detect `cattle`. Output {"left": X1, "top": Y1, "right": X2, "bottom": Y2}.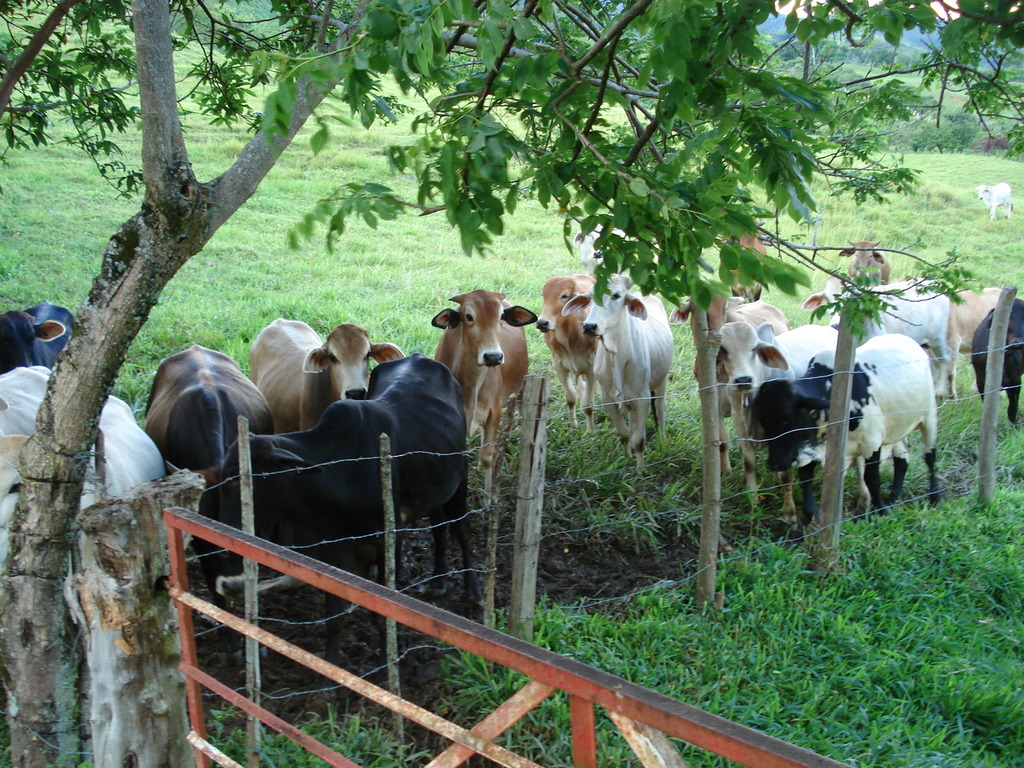
{"left": 245, "top": 319, "right": 408, "bottom": 438}.
